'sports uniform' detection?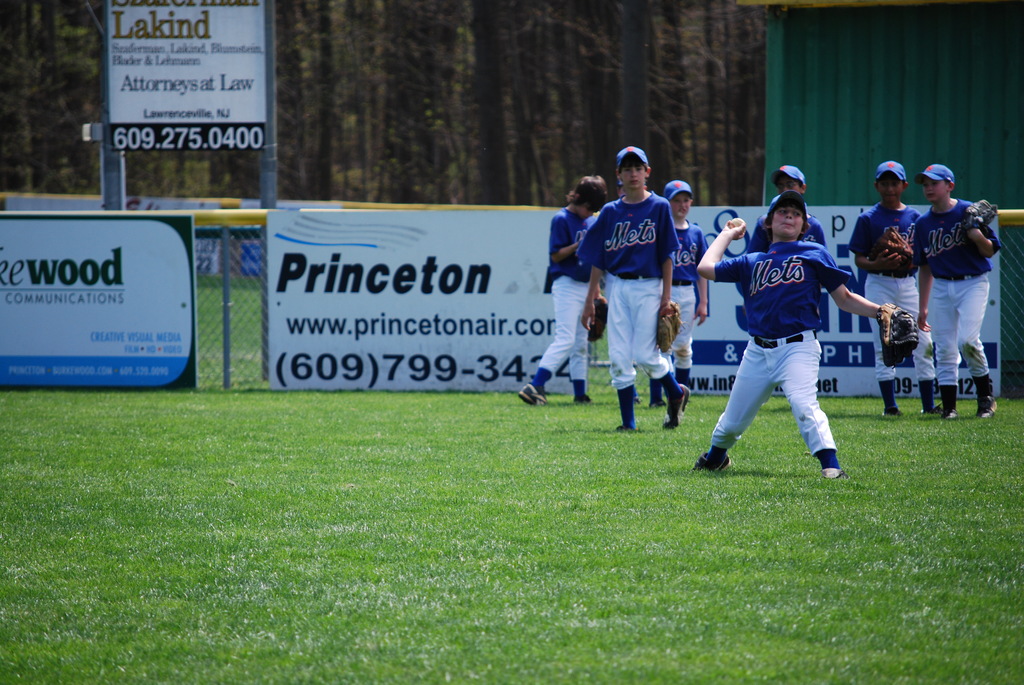
left=573, top=143, right=684, bottom=425
